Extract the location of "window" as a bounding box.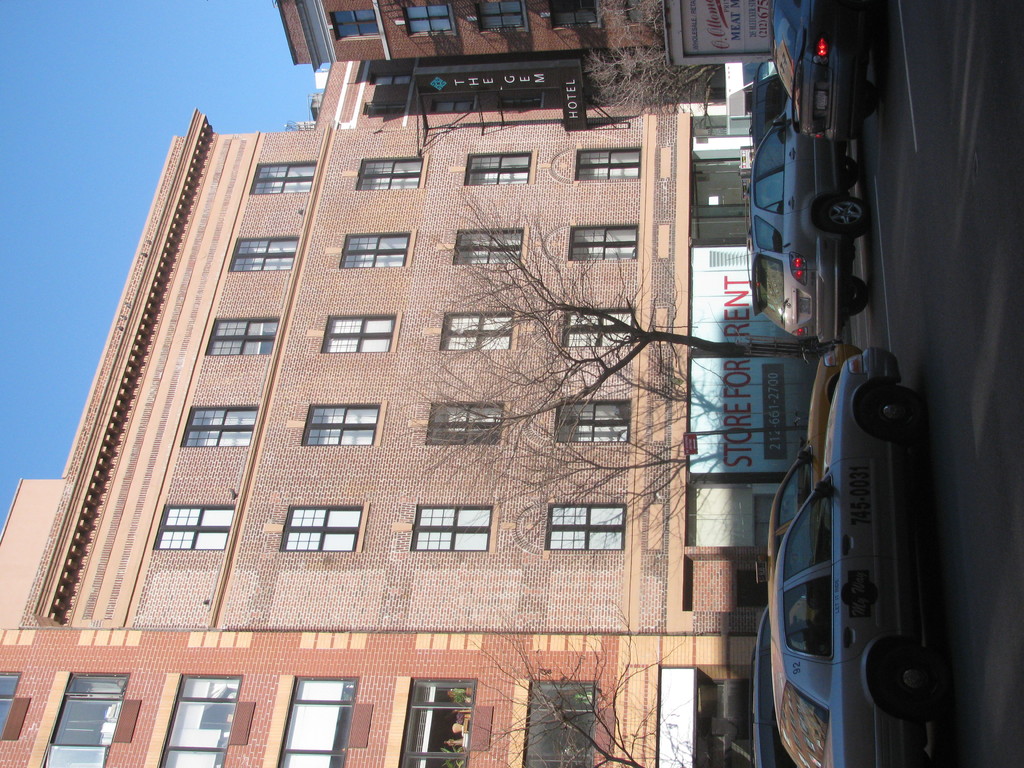
[x1=330, y1=8, x2=382, y2=42].
